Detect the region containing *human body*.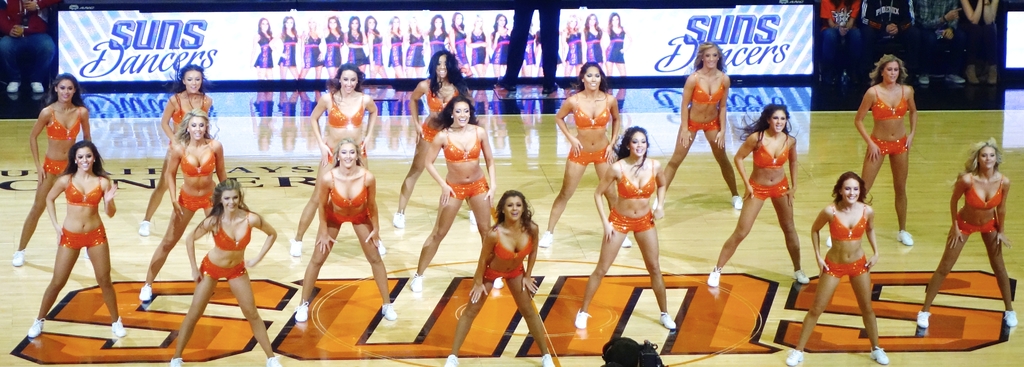
box(323, 14, 344, 73).
